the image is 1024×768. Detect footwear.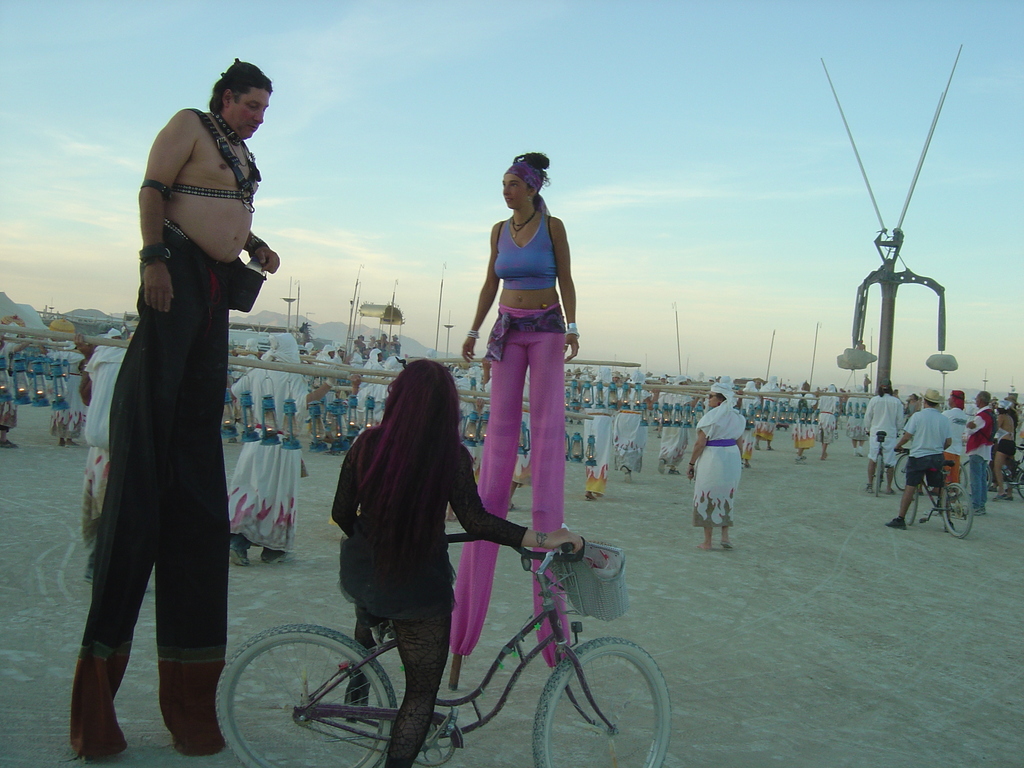
Detection: [x1=1006, y1=494, x2=1014, y2=502].
